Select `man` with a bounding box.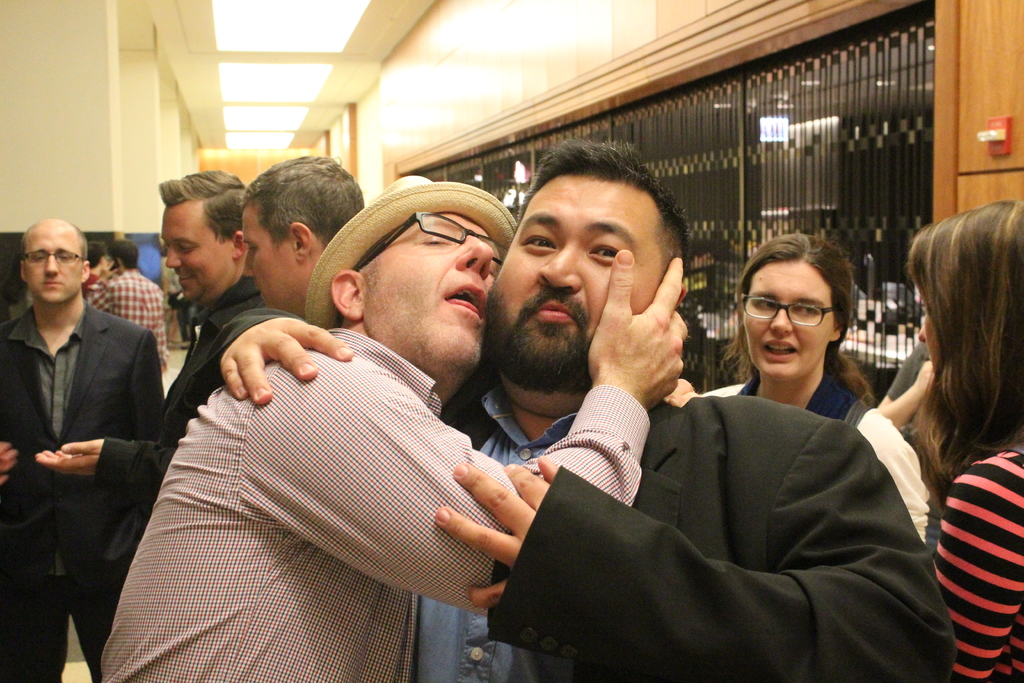
26 163 314 622.
